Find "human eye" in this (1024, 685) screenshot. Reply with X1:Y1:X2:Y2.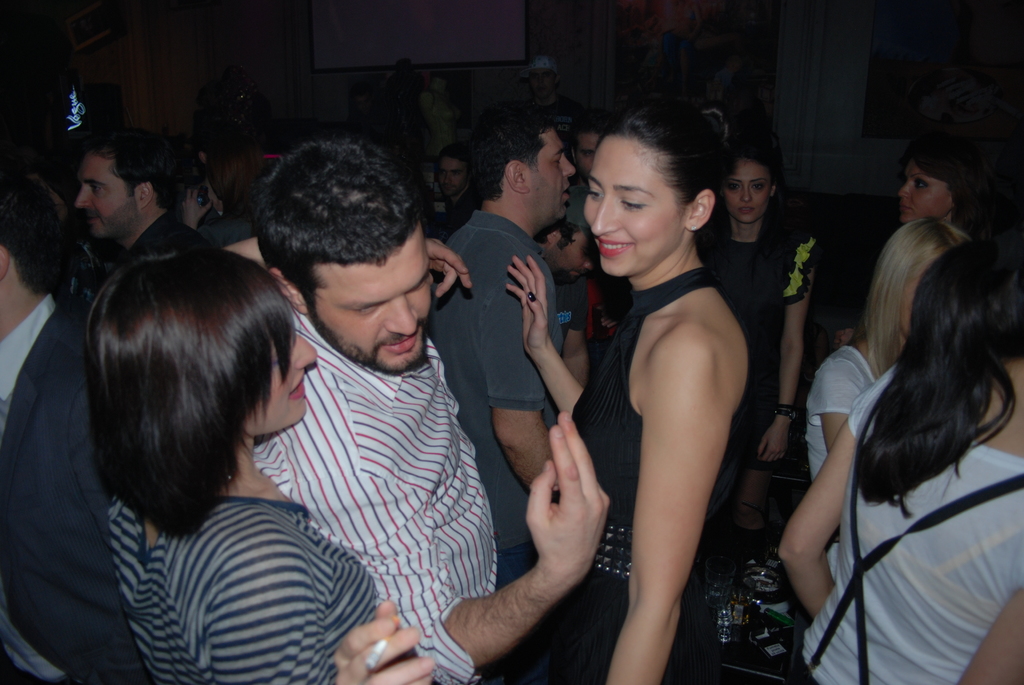
728:182:741:193.
